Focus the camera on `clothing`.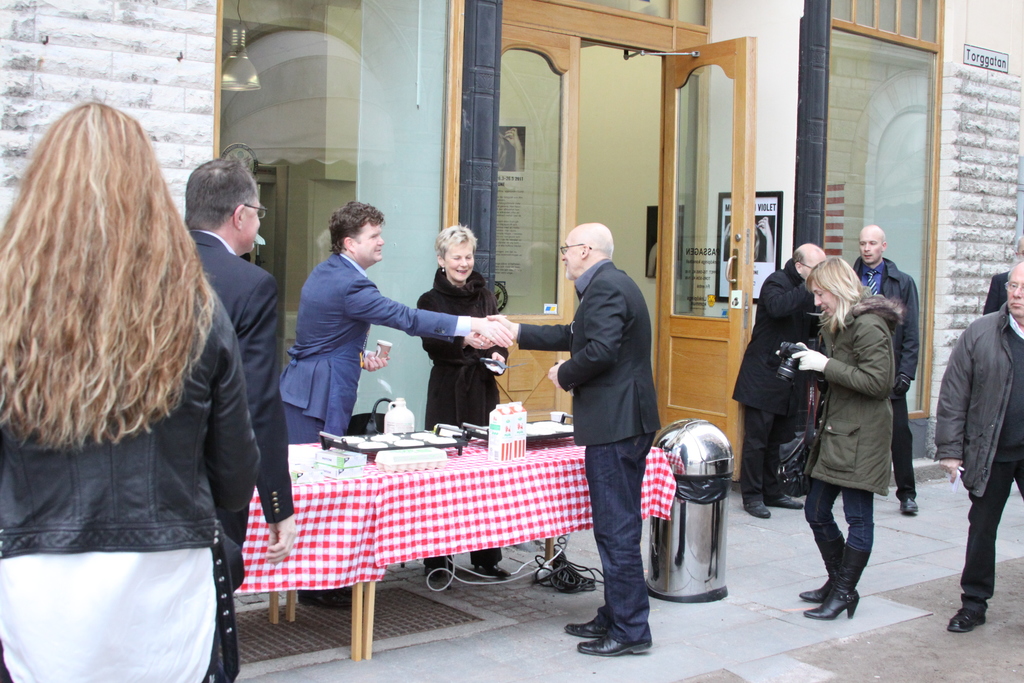
Focus region: (left=413, top=288, right=502, bottom=424).
